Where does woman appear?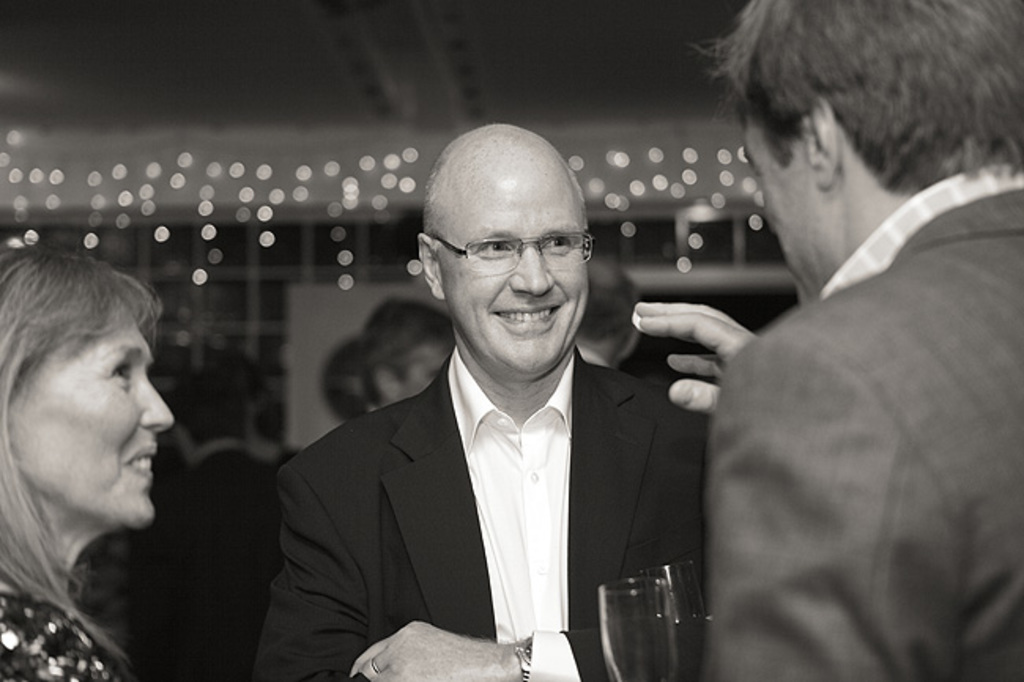
Appears at x1=0 y1=222 x2=230 y2=660.
